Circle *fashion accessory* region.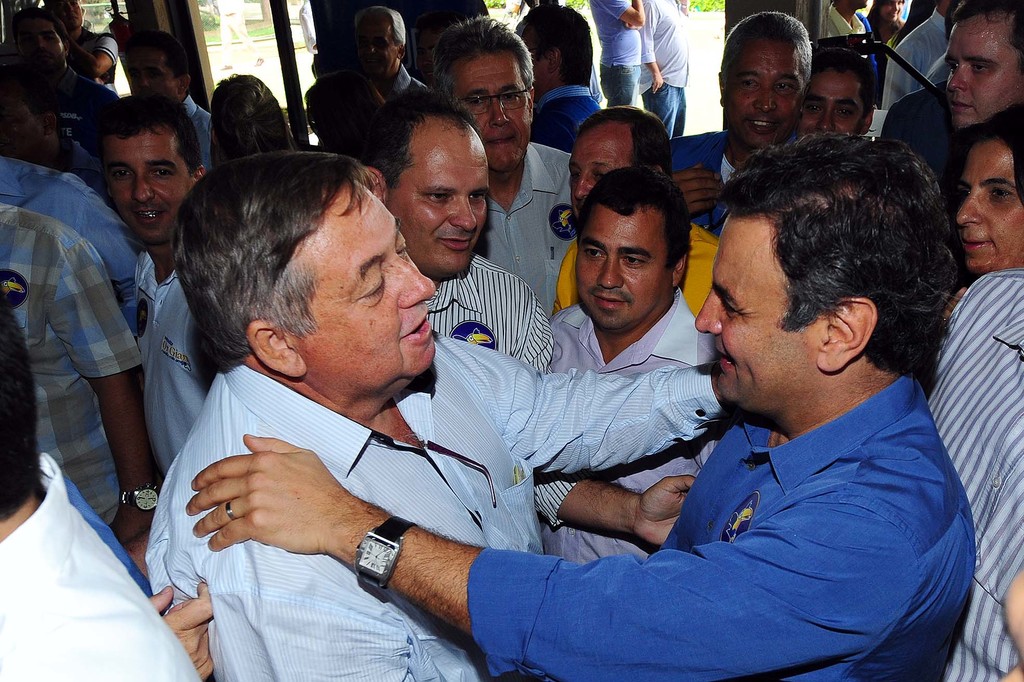
Region: <bbox>224, 499, 237, 522</bbox>.
